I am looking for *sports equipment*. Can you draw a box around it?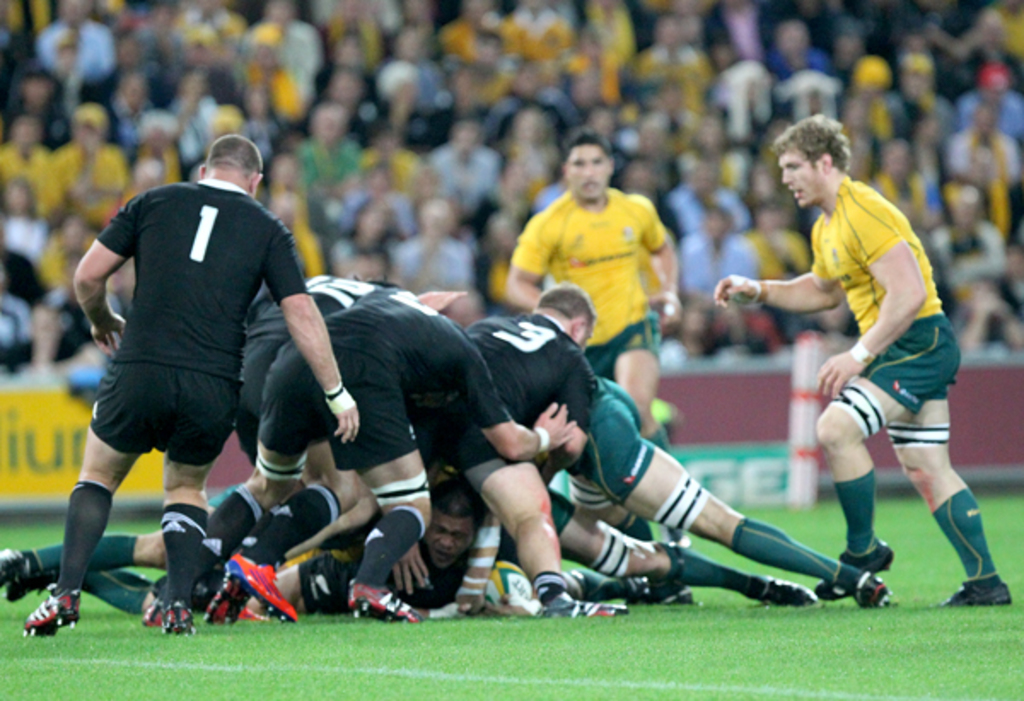
Sure, the bounding box is BBox(215, 553, 297, 617).
